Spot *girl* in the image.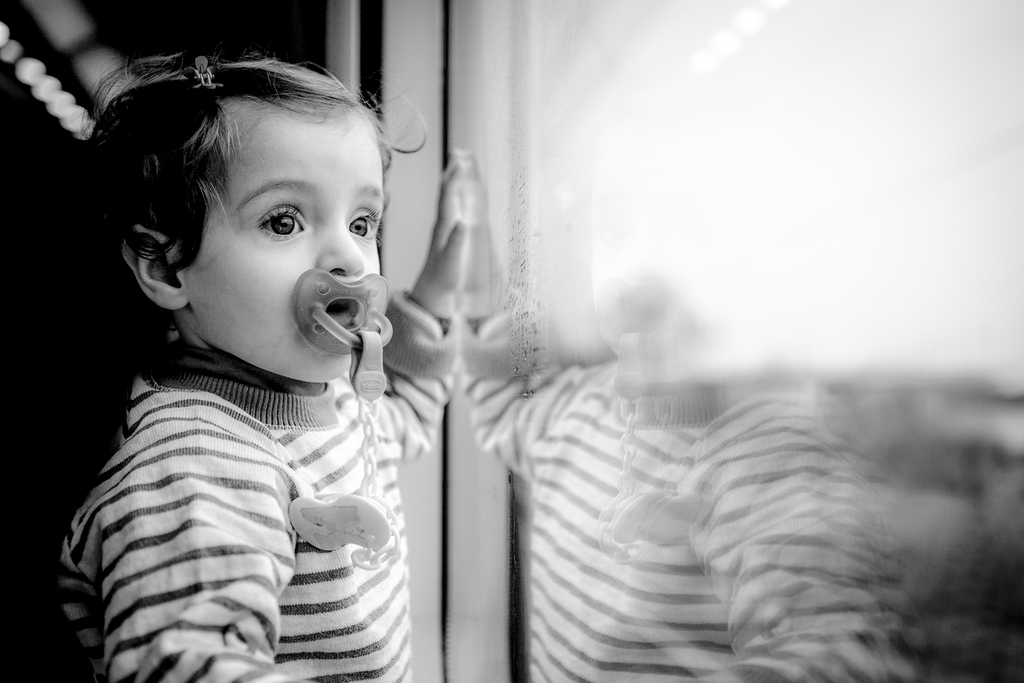
*girl* found at (51, 46, 471, 682).
